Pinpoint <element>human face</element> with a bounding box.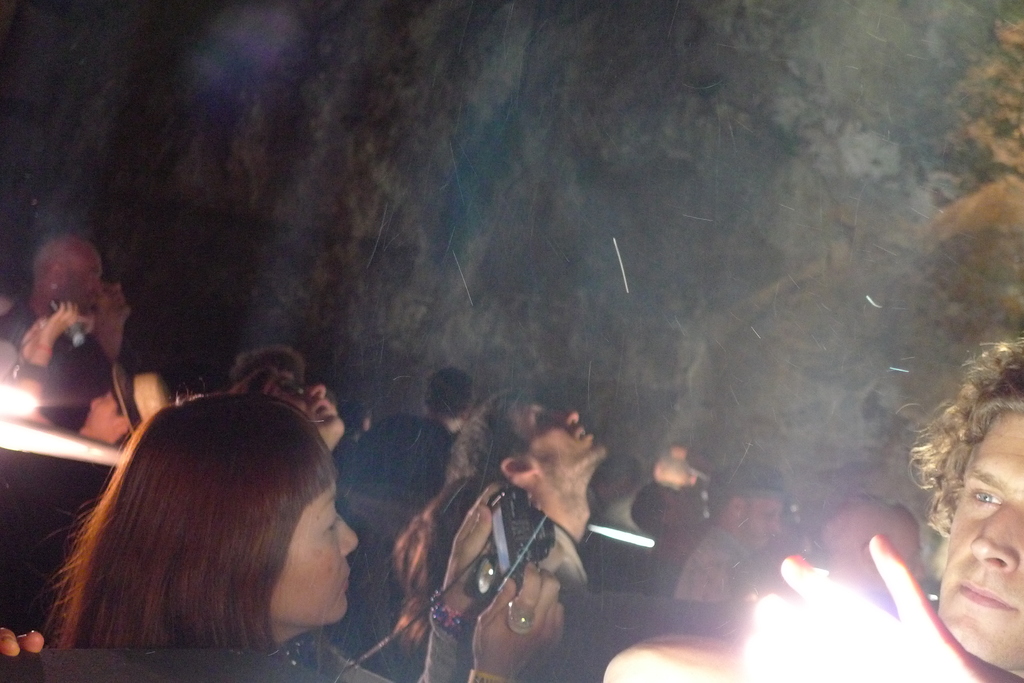
(509, 398, 609, 477).
